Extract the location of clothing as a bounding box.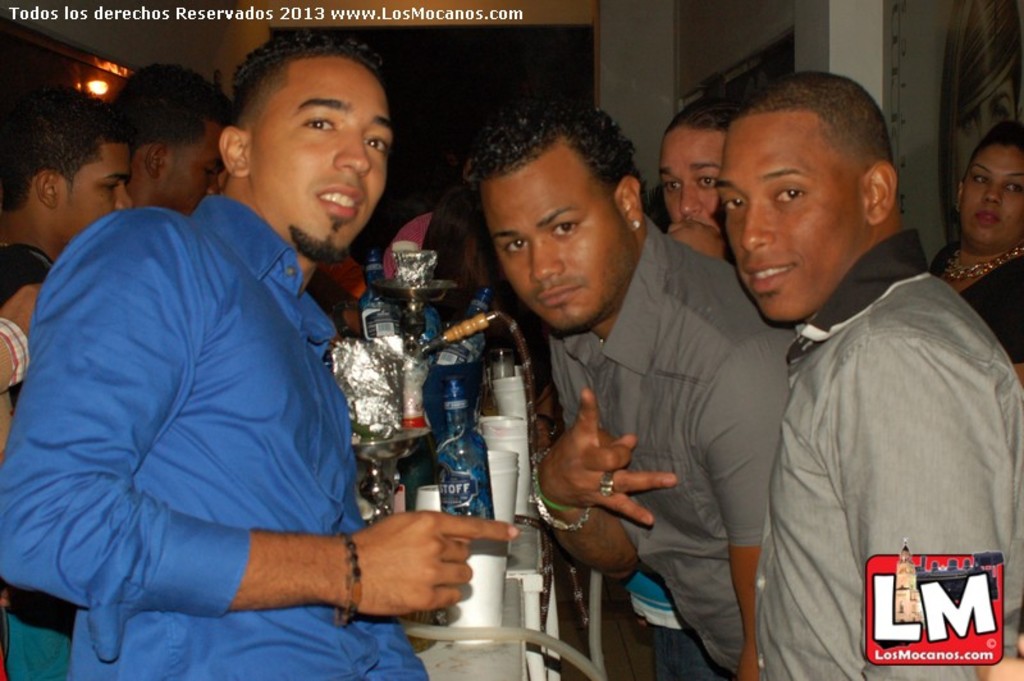
<bbox>398, 289, 553, 470</bbox>.
